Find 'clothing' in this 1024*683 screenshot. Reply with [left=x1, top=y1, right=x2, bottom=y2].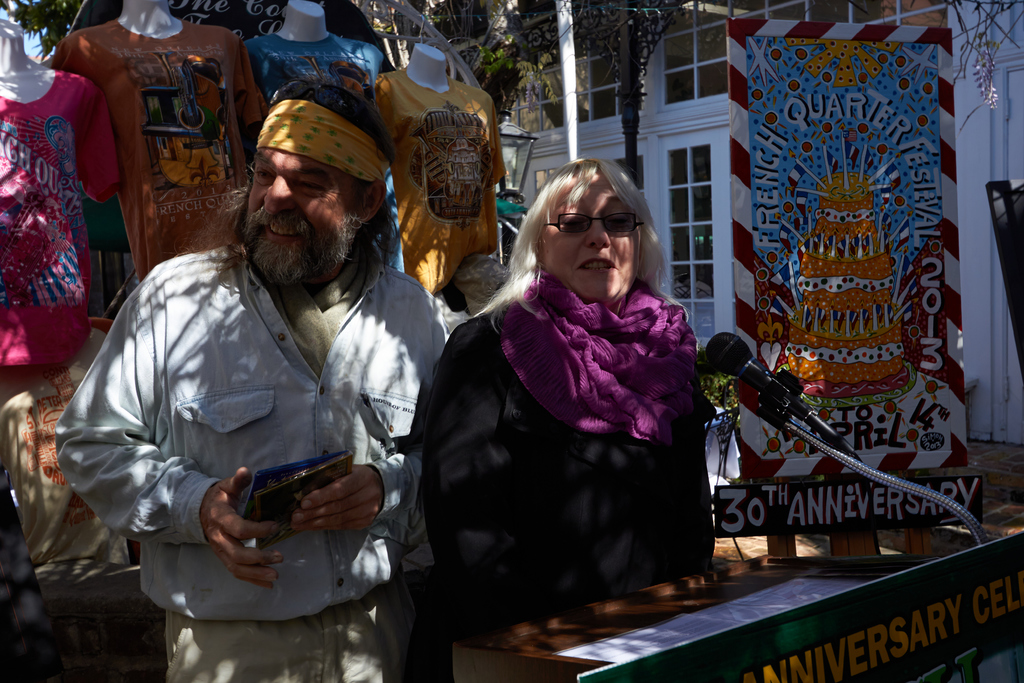
[left=0, top=64, right=125, bottom=370].
